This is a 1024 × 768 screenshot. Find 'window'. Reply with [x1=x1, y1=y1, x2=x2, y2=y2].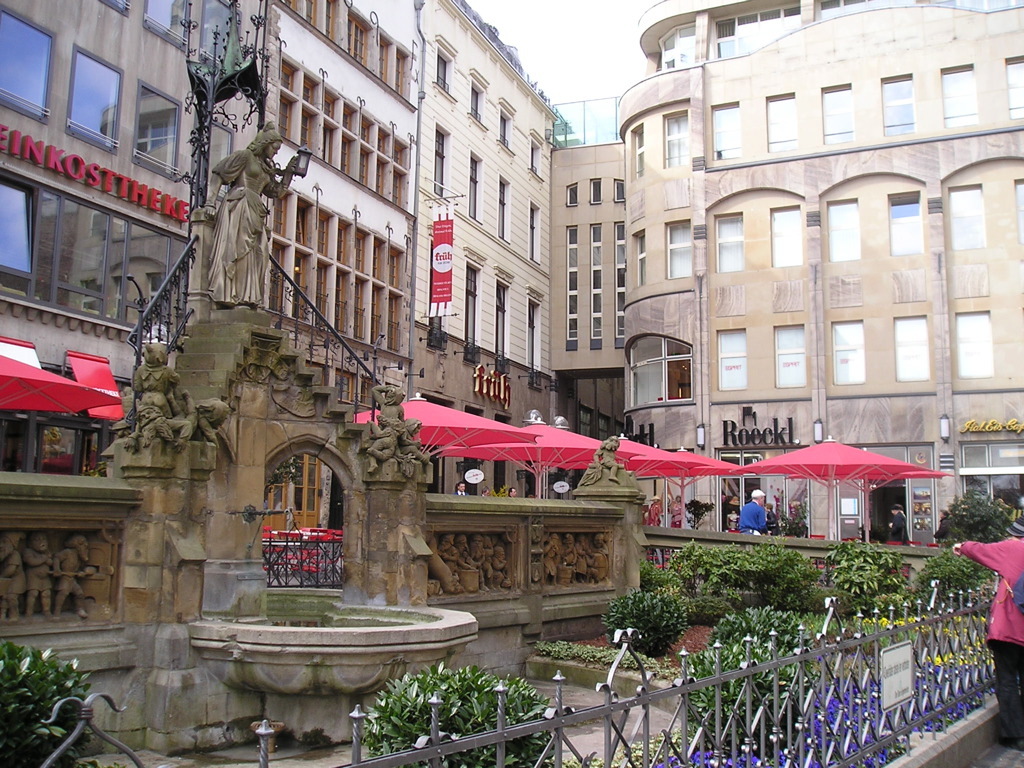
[x1=895, y1=313, x2=935, y2=383].
